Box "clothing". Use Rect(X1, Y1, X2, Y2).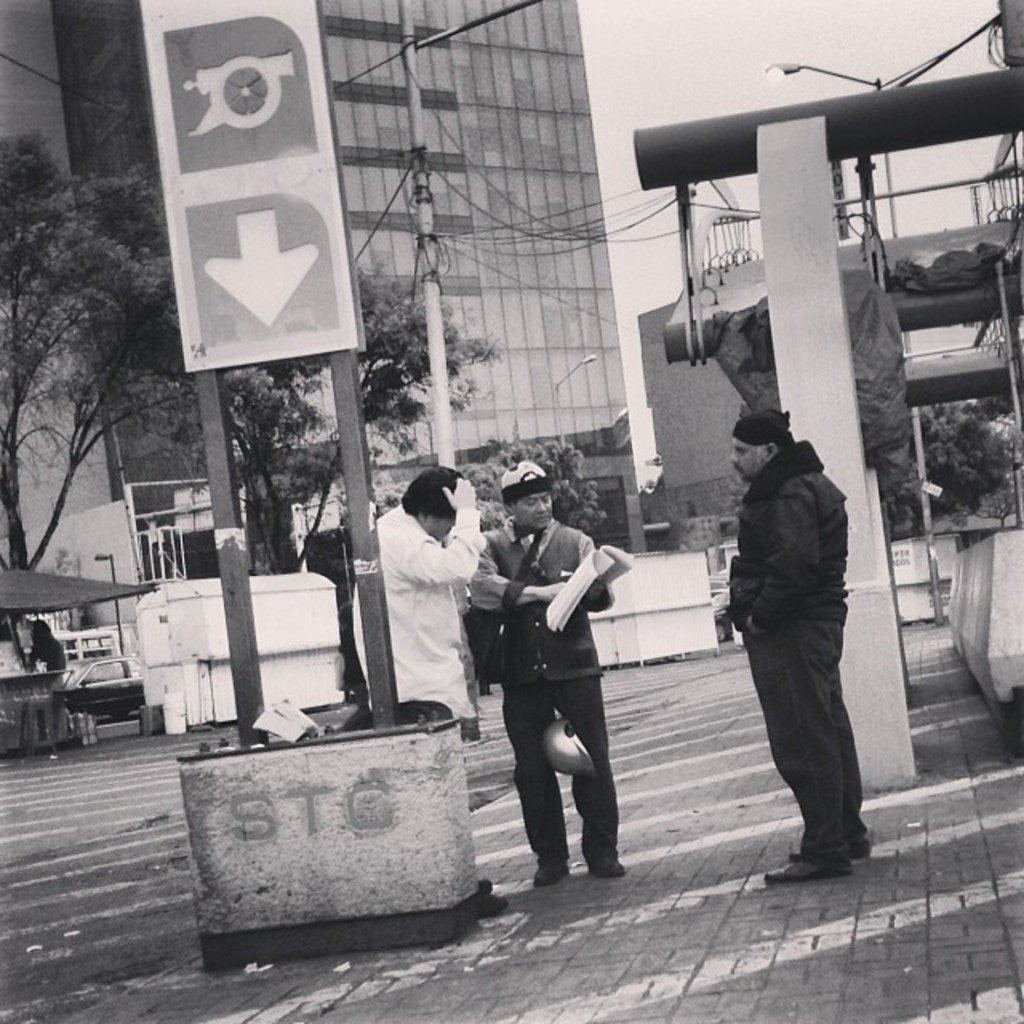
Rect(381, 507, 482, 707).
